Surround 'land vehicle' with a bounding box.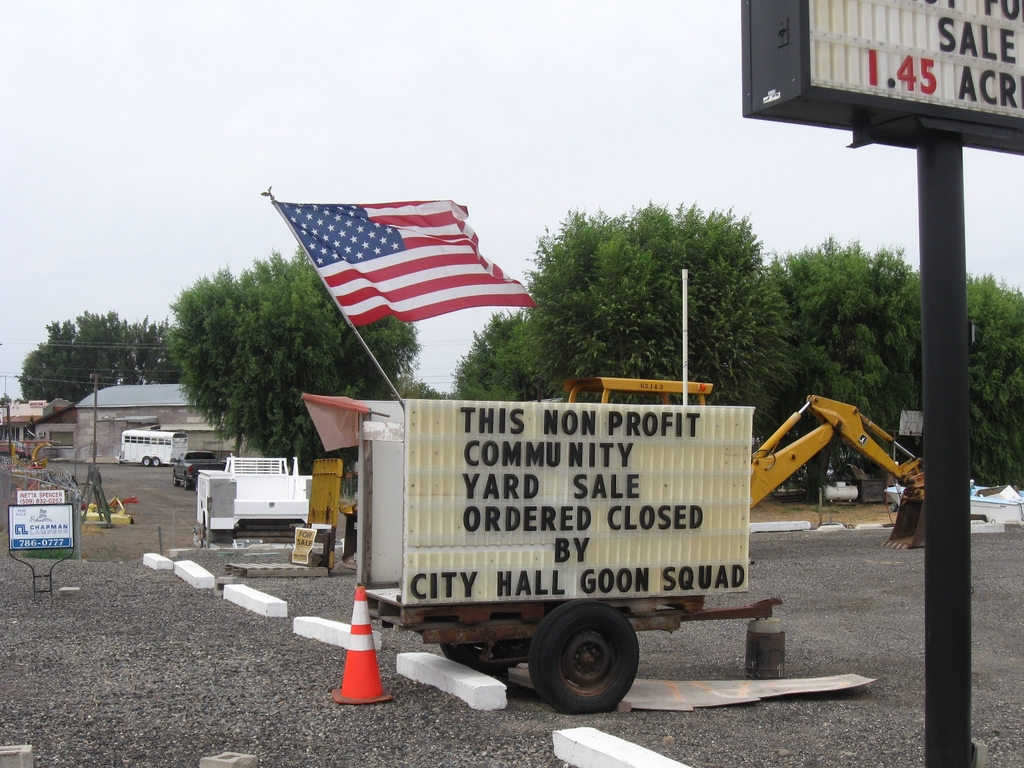
bbox=[173, 451, 222, 491].
